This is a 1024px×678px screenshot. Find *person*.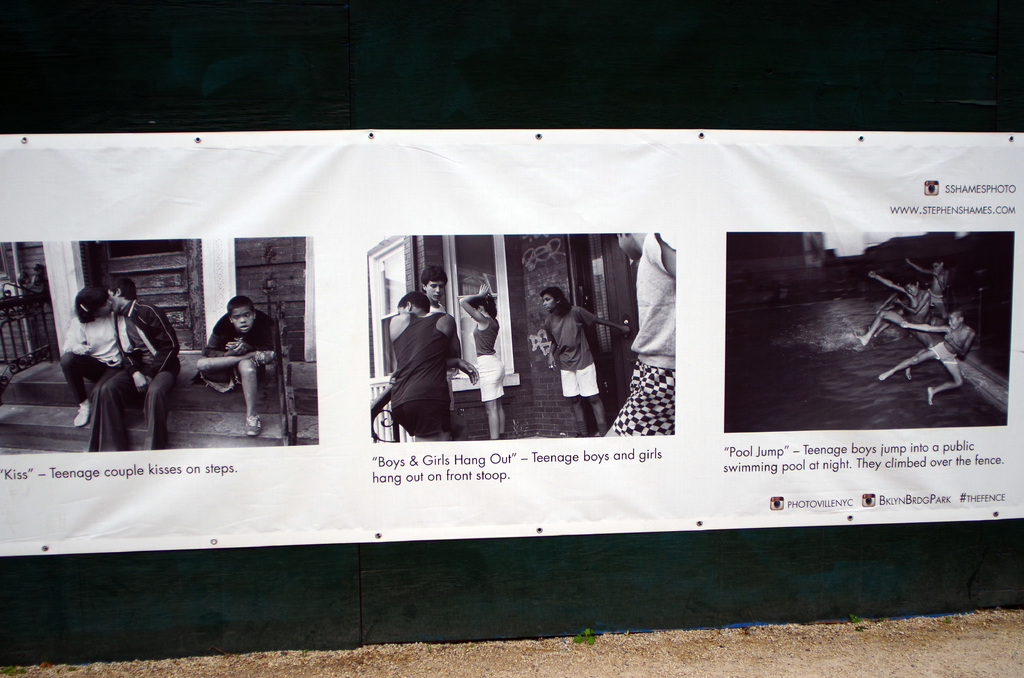
Bounding box: [left=463, top=271, right=504, bottom=437].
